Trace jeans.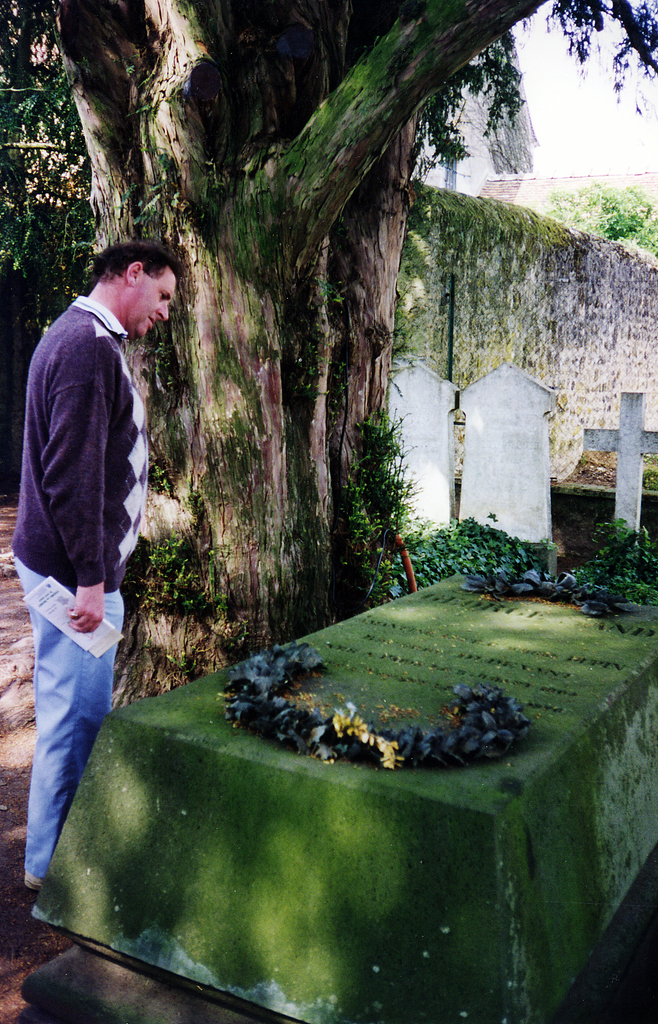
Traced to x1=12, y1=597, x2=112, y2=895.
